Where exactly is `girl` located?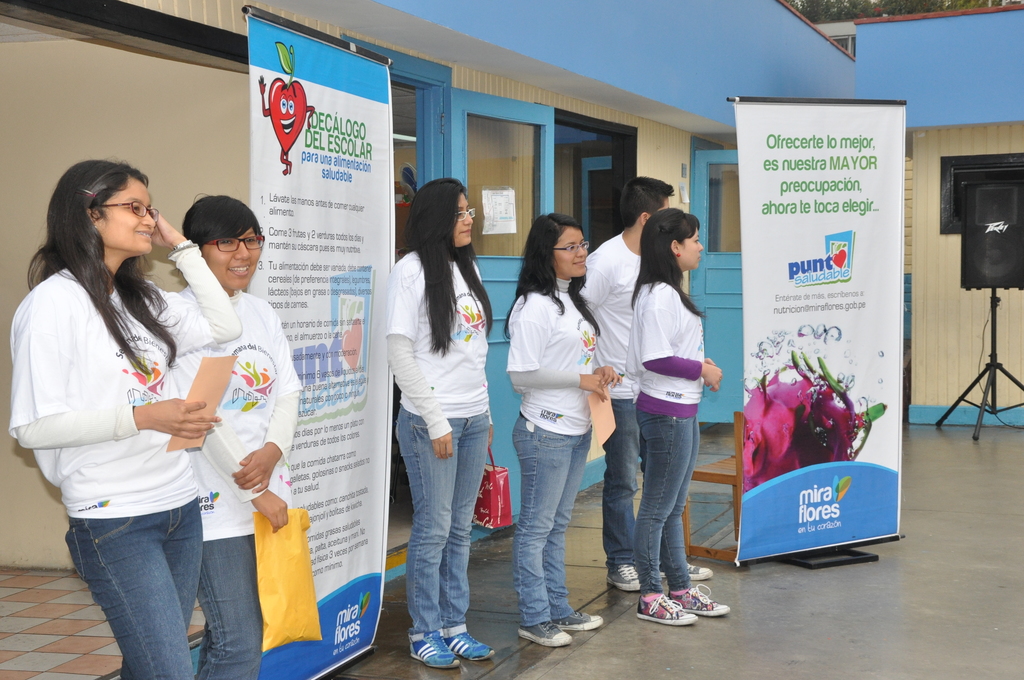
Its bounding box is x1=172 y1=195 x2=300 y2=678.
